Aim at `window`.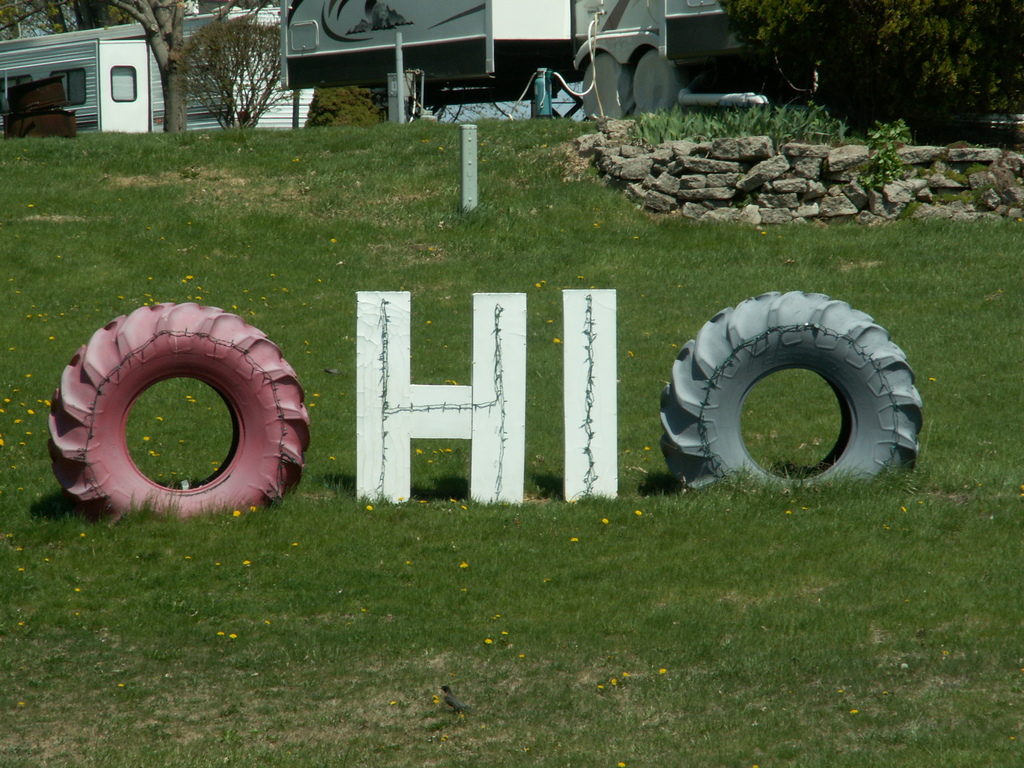
Aimed at box=[39, 64, 96, 110].
